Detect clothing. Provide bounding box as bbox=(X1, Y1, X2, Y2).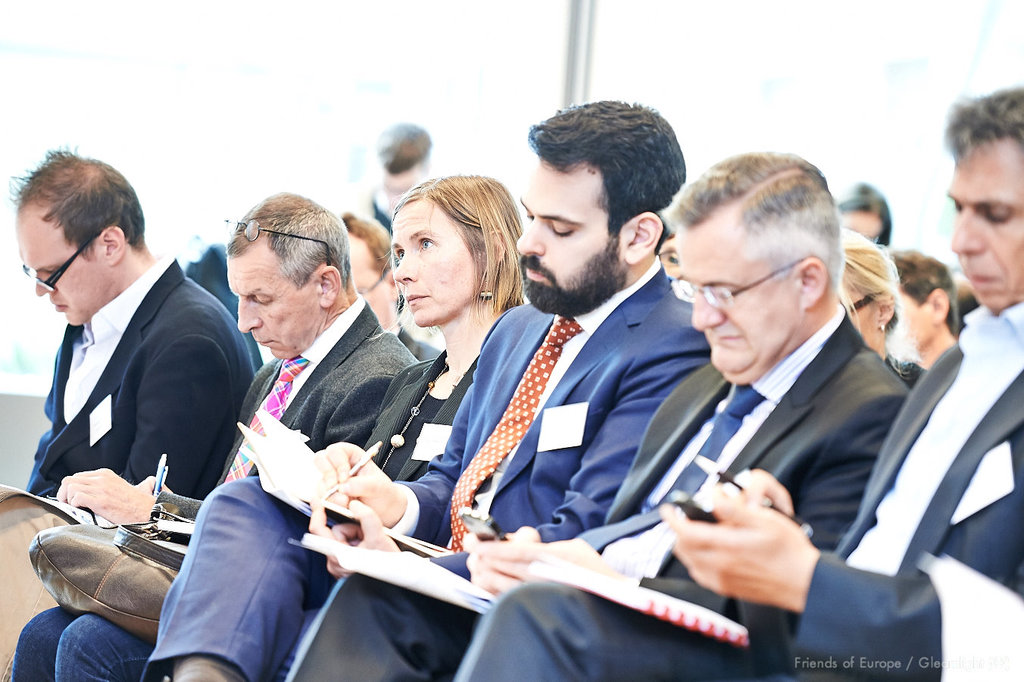
bbox=(286, 302, 913, 681).
